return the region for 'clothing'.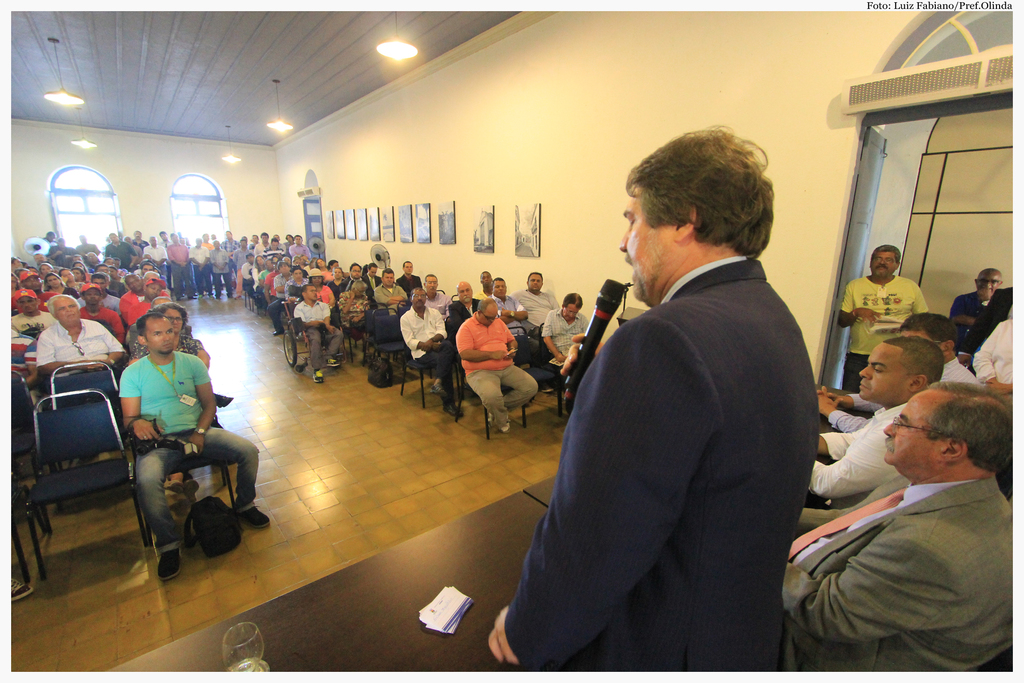
bbox(77, 240, 99, 262).
